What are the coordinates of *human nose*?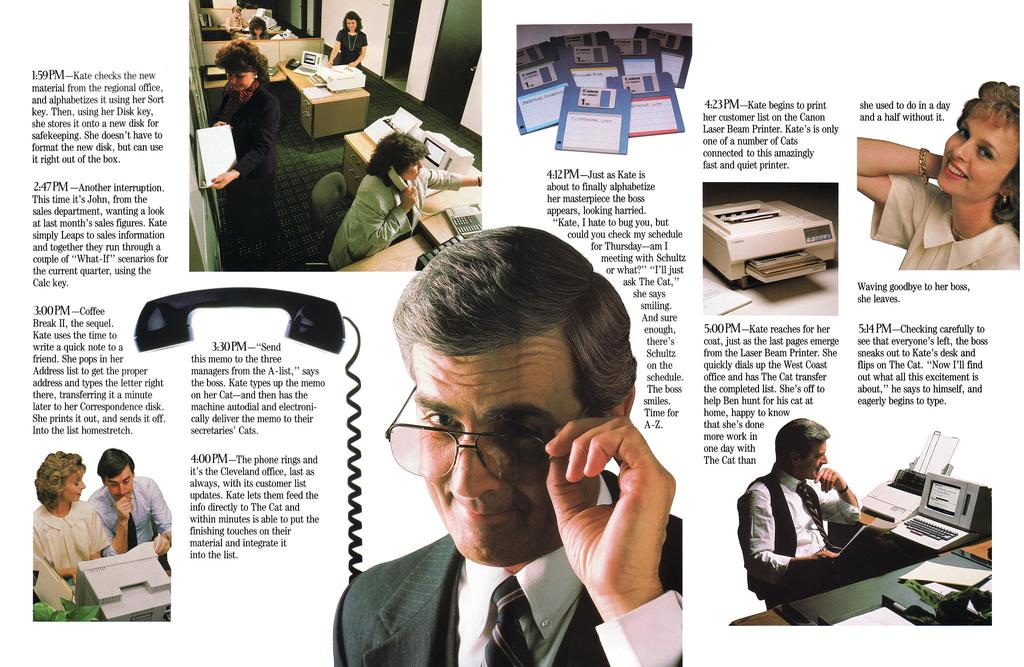
(x1=118, y1=485, x2=126, y2=496).
